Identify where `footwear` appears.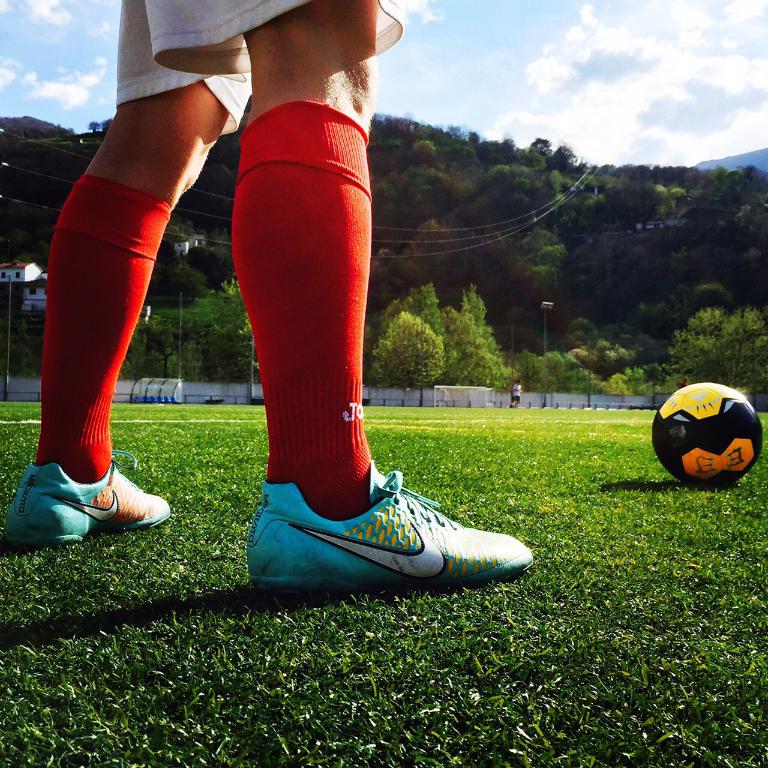
Appears at detection(6, 463, 167, 546).
